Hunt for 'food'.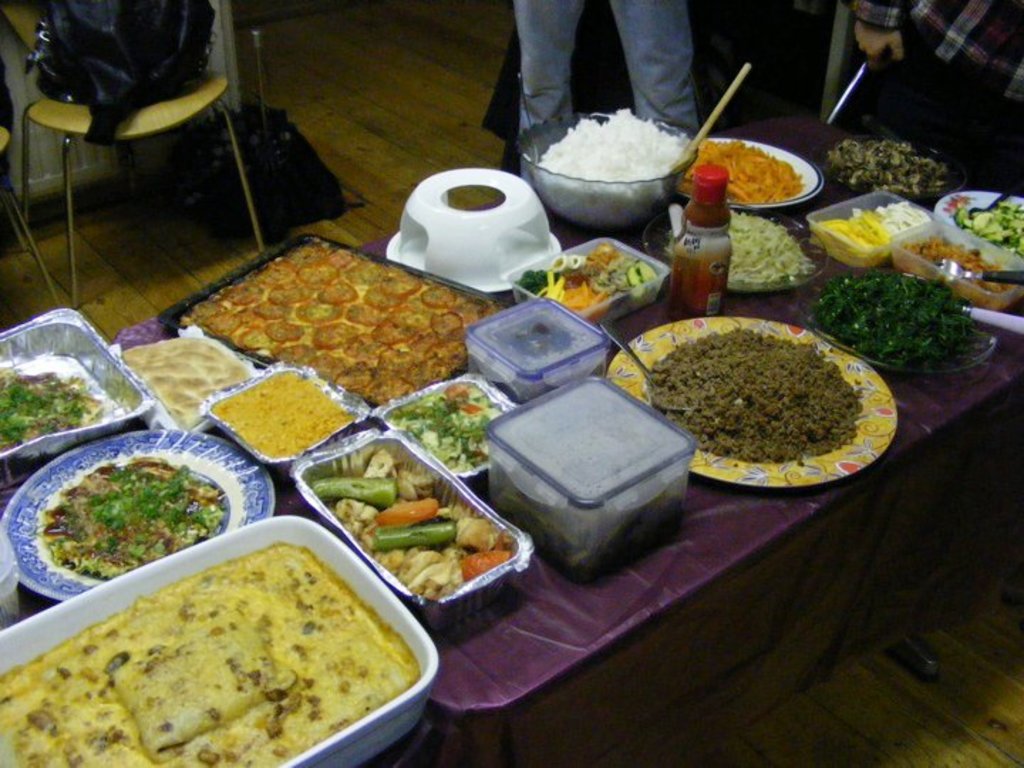
Hunted down at (533,102,683,226).
